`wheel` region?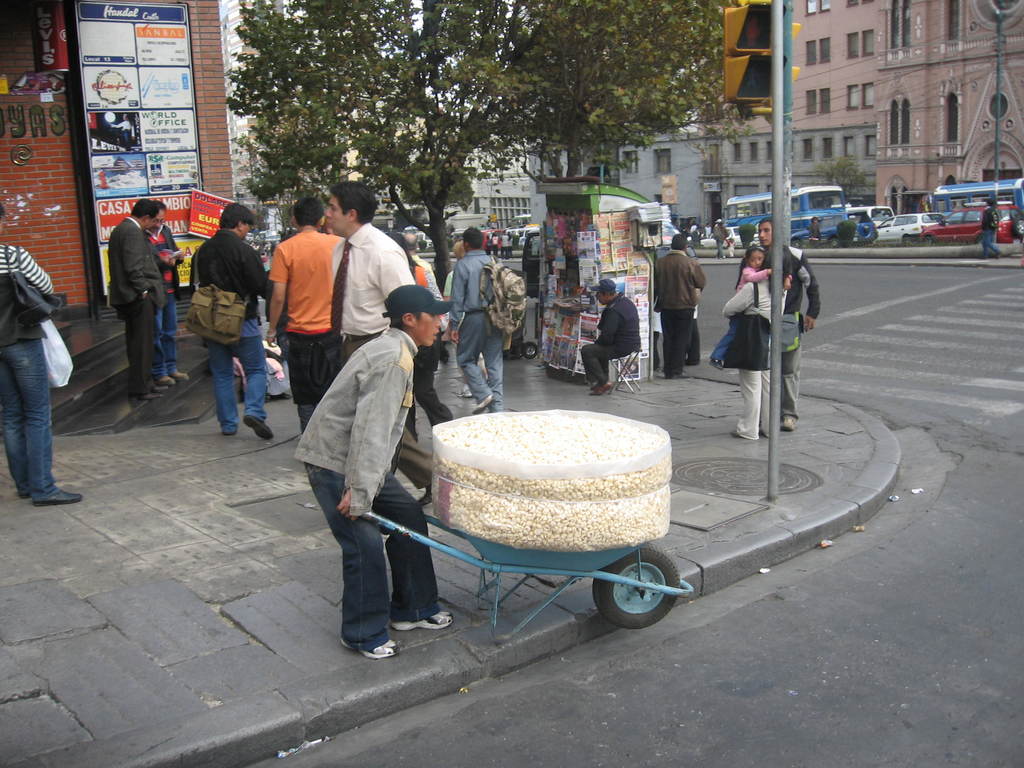
Rect(829, 237, 842, 246)
